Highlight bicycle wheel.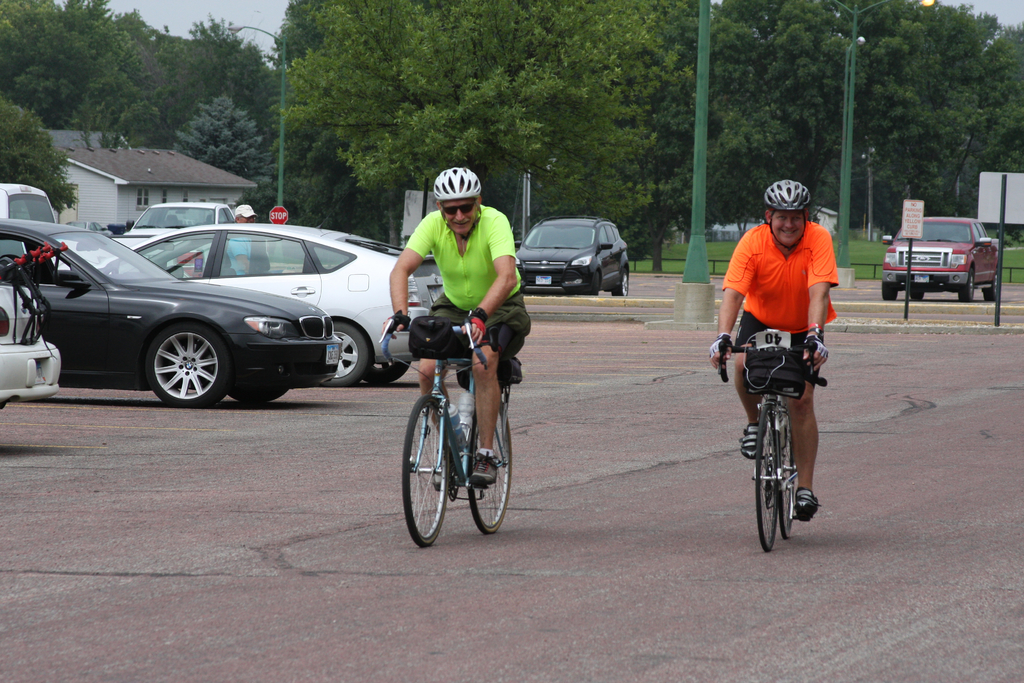
Highlighted region: detection(464, 390, 513, 532).
